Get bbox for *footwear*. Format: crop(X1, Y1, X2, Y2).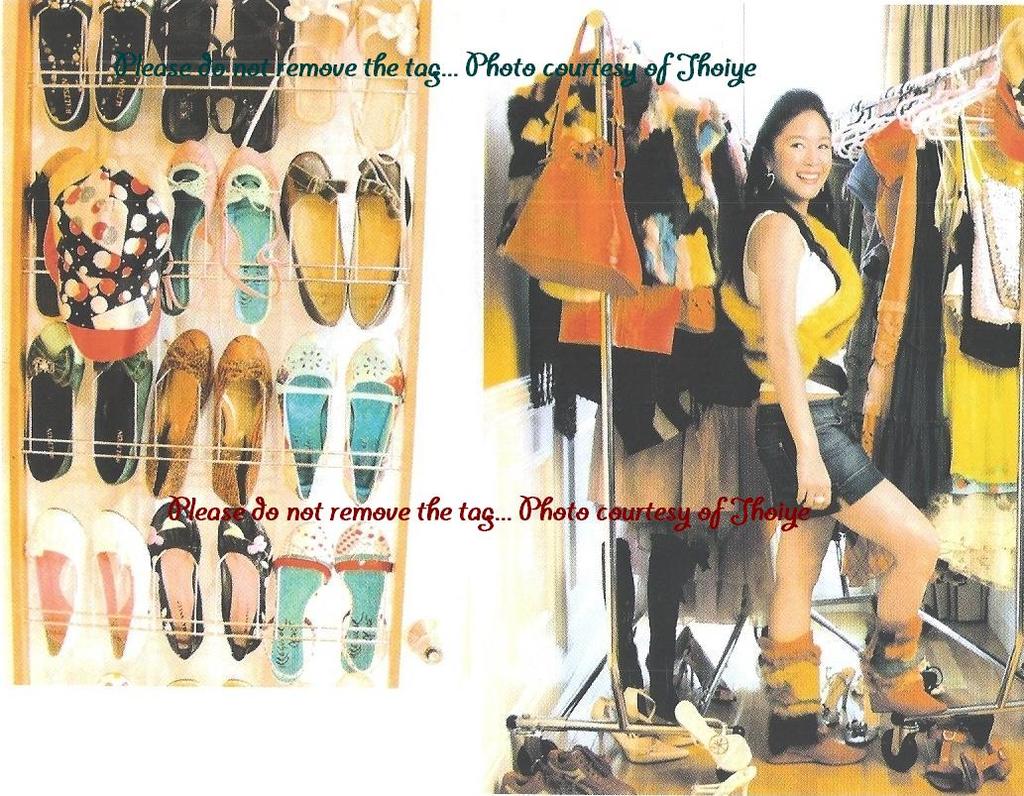
crop(86, 508, 154, 666).
